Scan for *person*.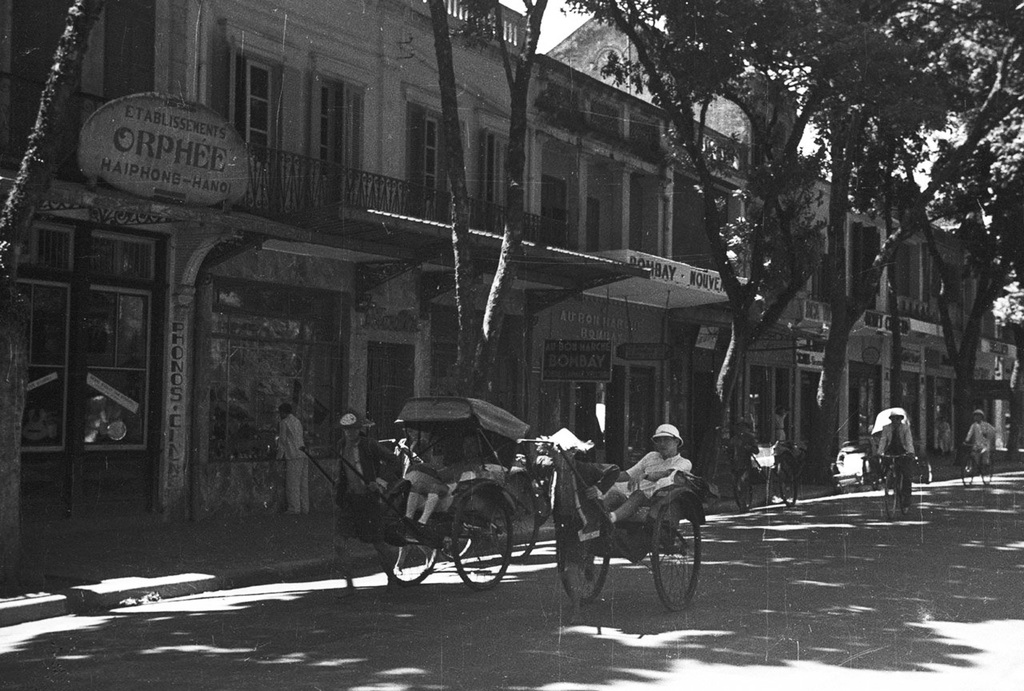
Scan result: rect(875, 407, 916, 516).
